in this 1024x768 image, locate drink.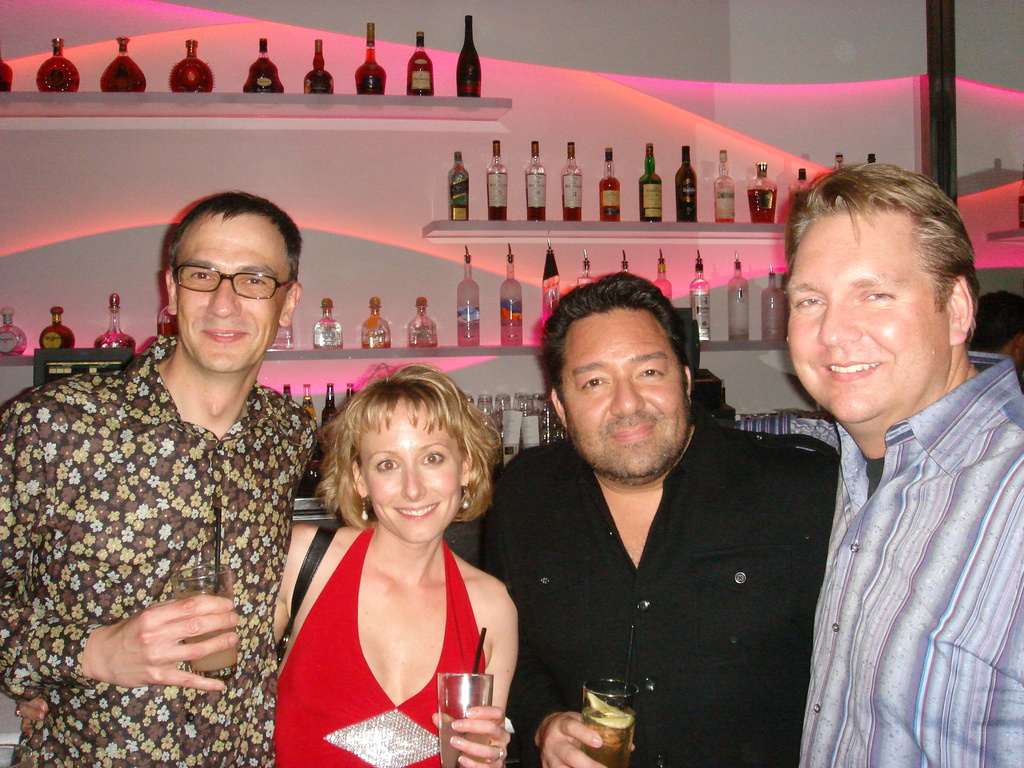
Bounding box: [x1=501, y1=244, x2=524, y2=343].
